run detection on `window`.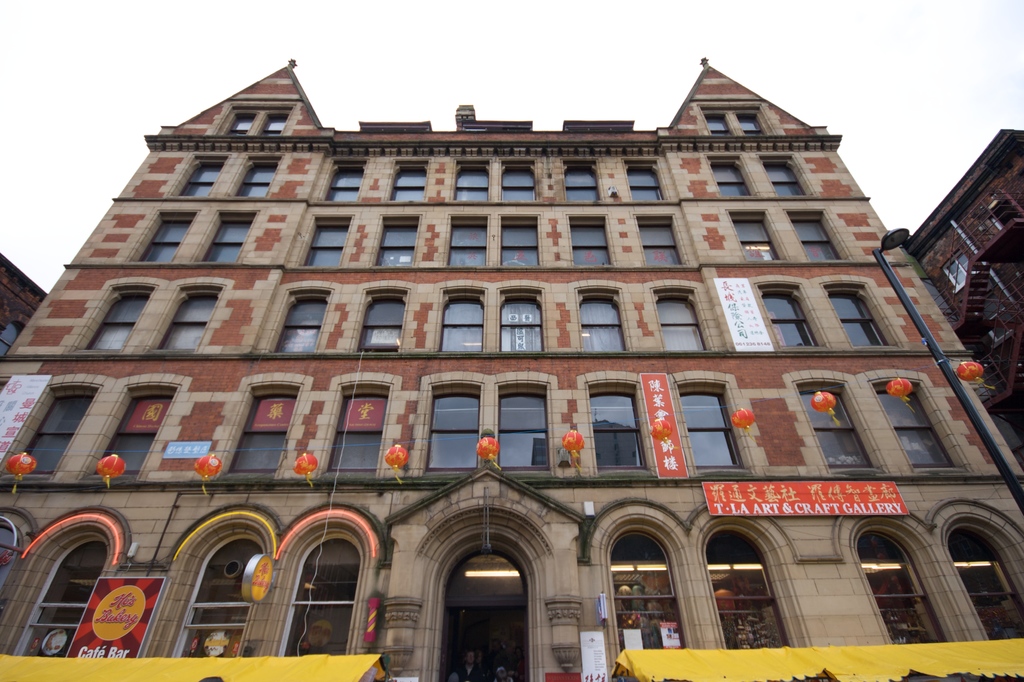
Result: [86,288,149,345].
